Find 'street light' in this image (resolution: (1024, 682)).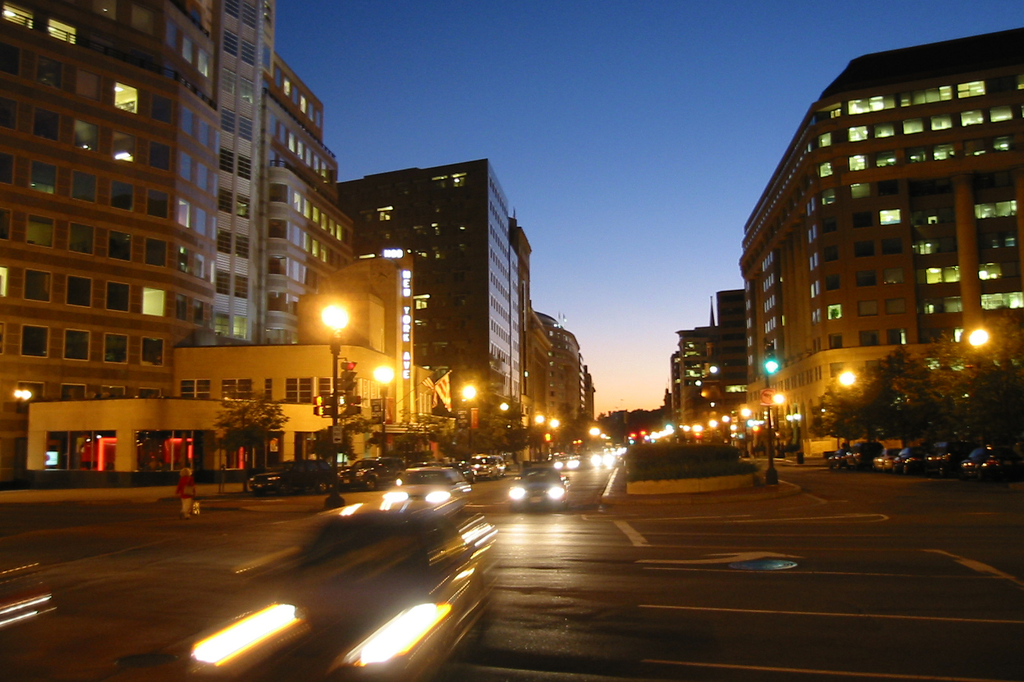
764:357:783:488.
